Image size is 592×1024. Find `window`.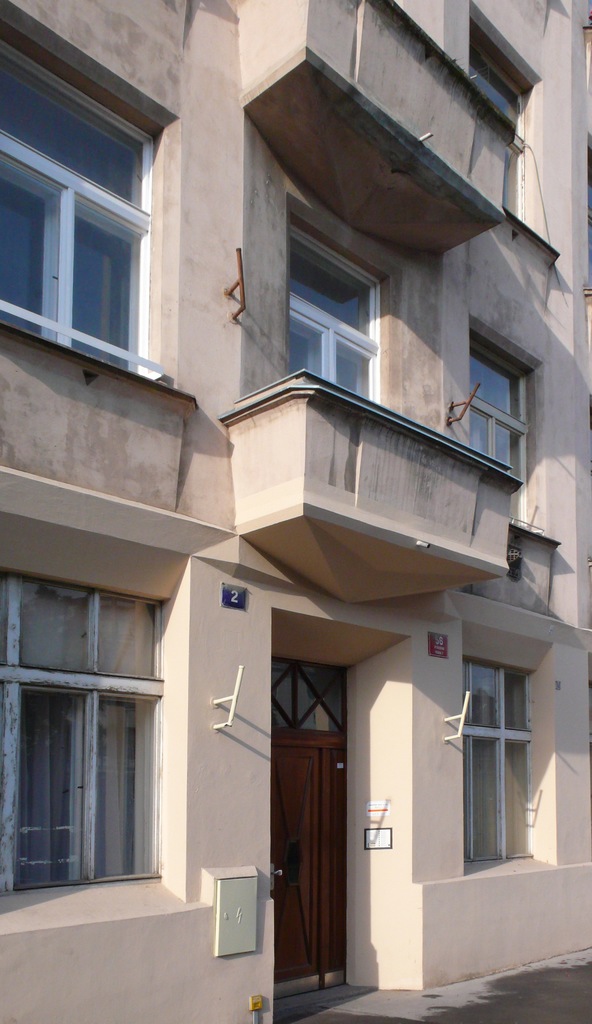
<bbox>0, 0, 190, 396</bbox>.
